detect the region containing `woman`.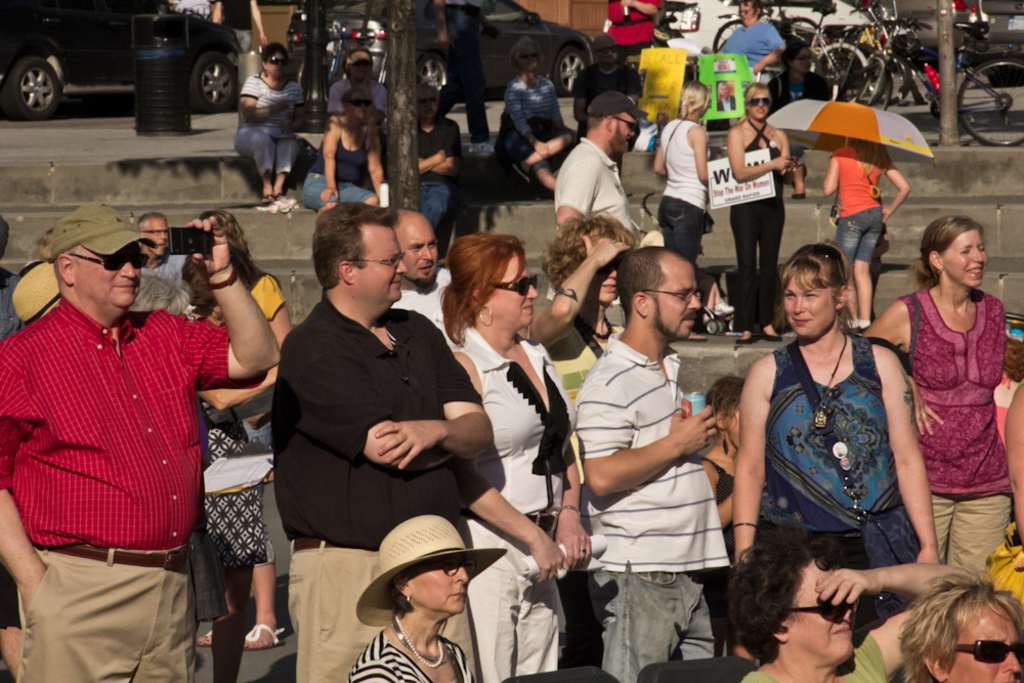
box=[649, 76, 712, 342].
